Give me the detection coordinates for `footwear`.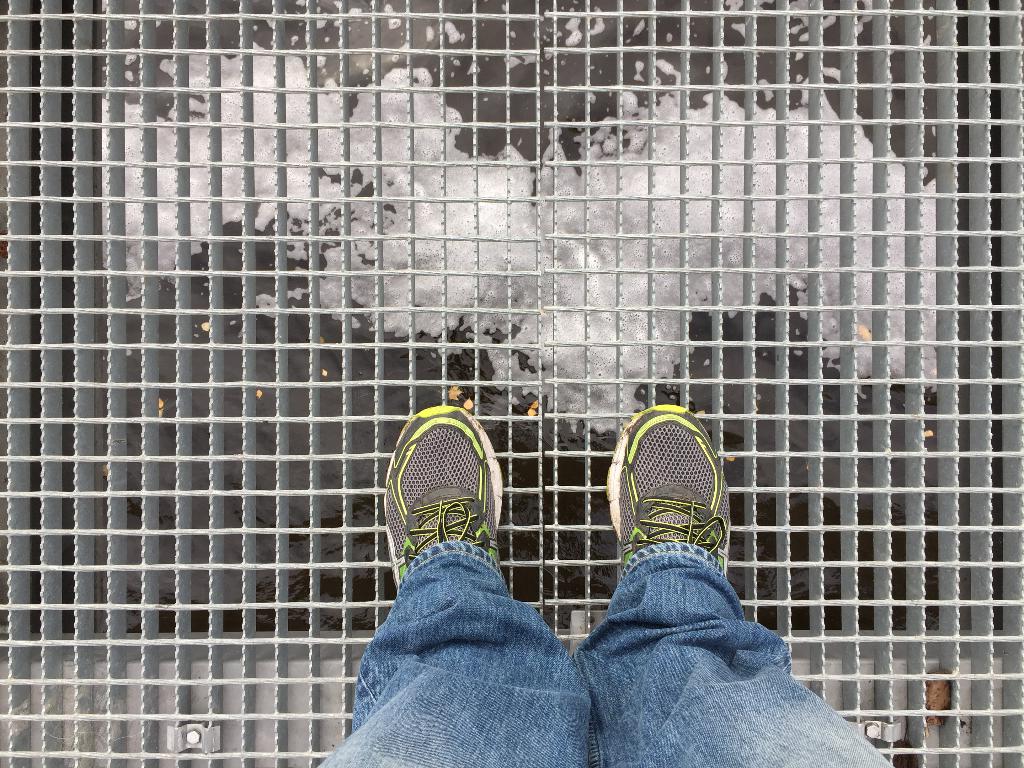
381,405,506,601.
